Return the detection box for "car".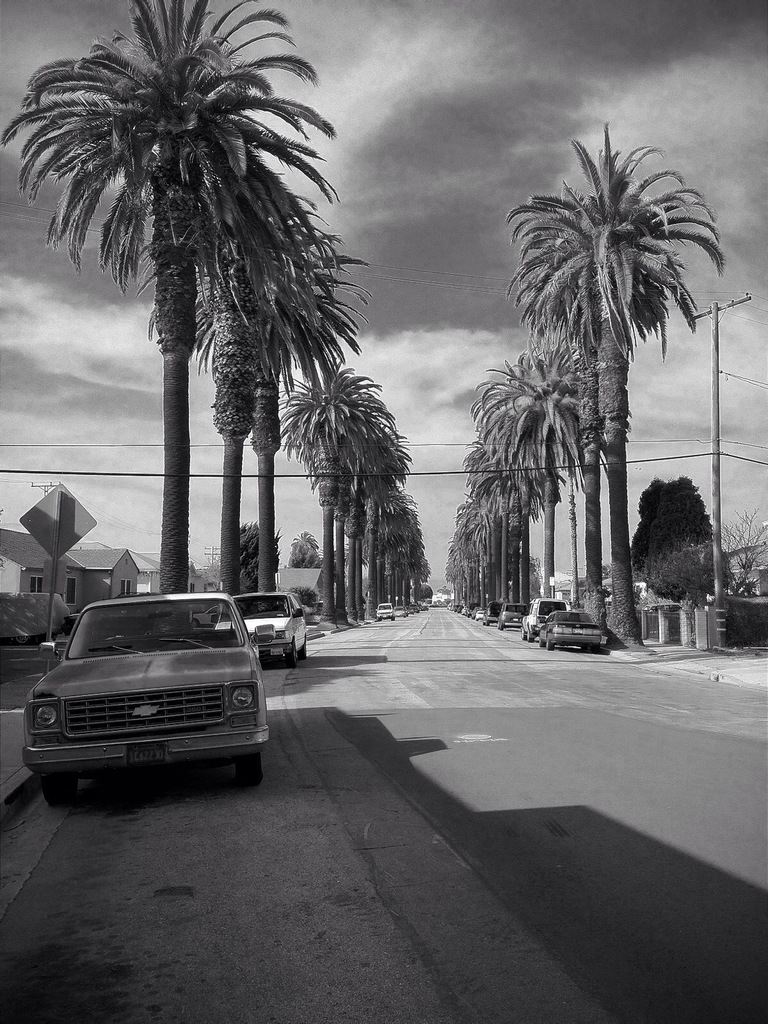
(21, 587, 269, 810).
